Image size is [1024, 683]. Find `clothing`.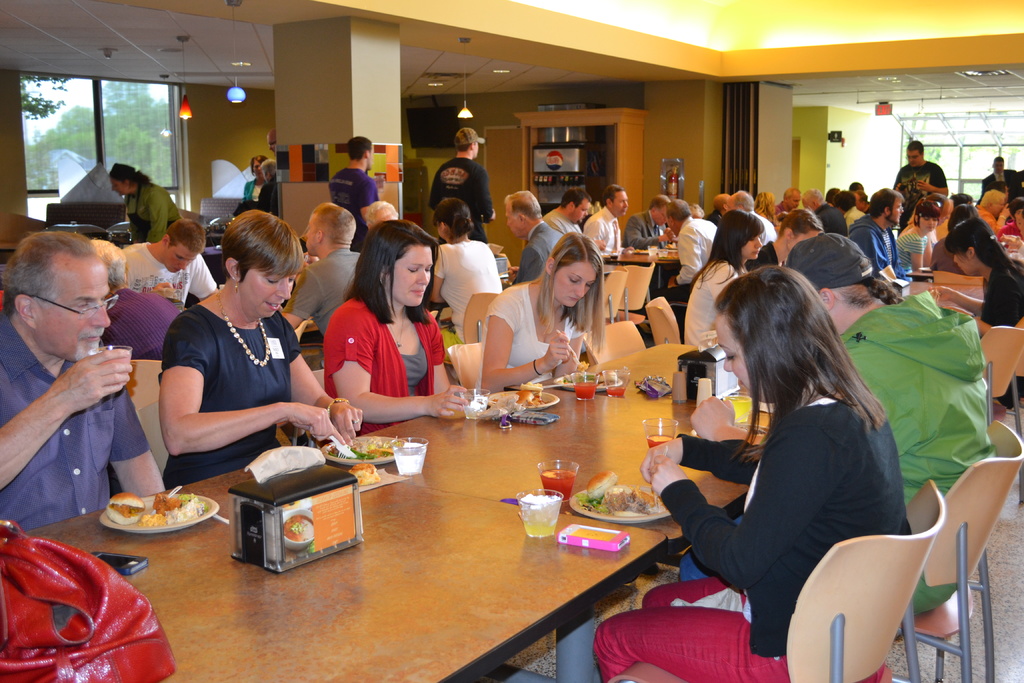
select_region(131, 183, 191, 236).
